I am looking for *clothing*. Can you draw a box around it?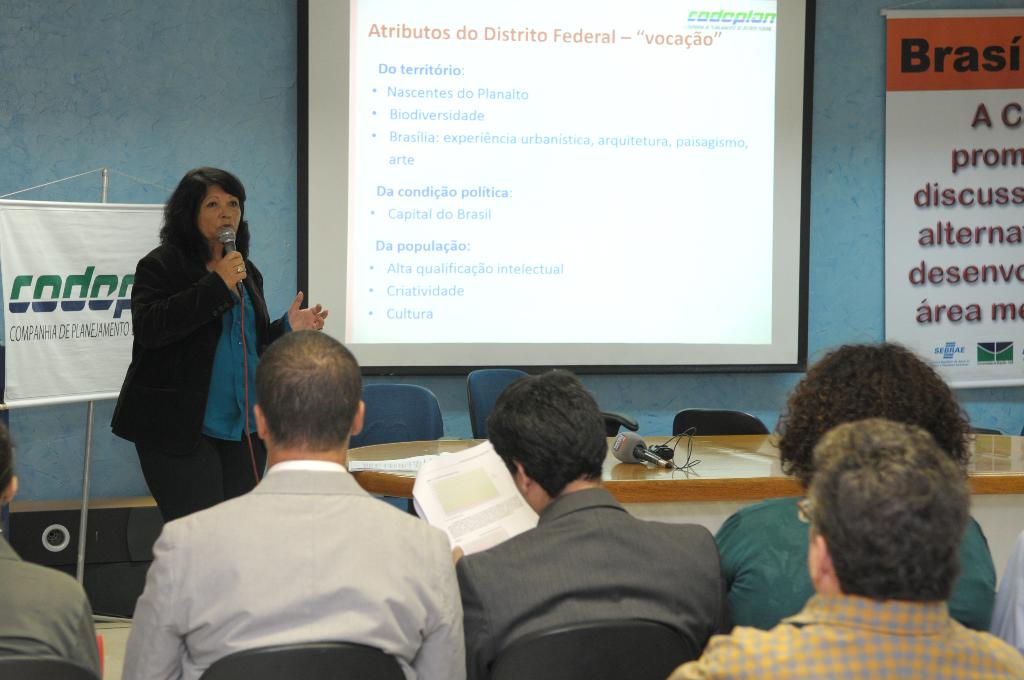
Sure, the bounding box is (455, 487, 731, 656).
